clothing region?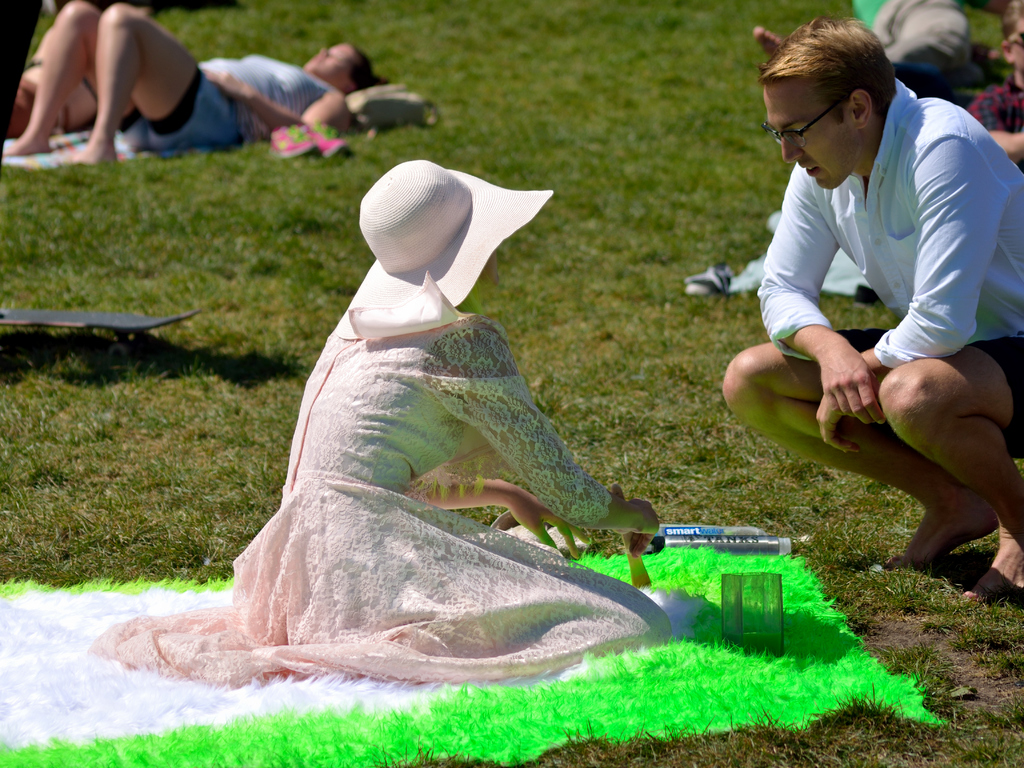
bbox=[756, 68, 1023, 458]
